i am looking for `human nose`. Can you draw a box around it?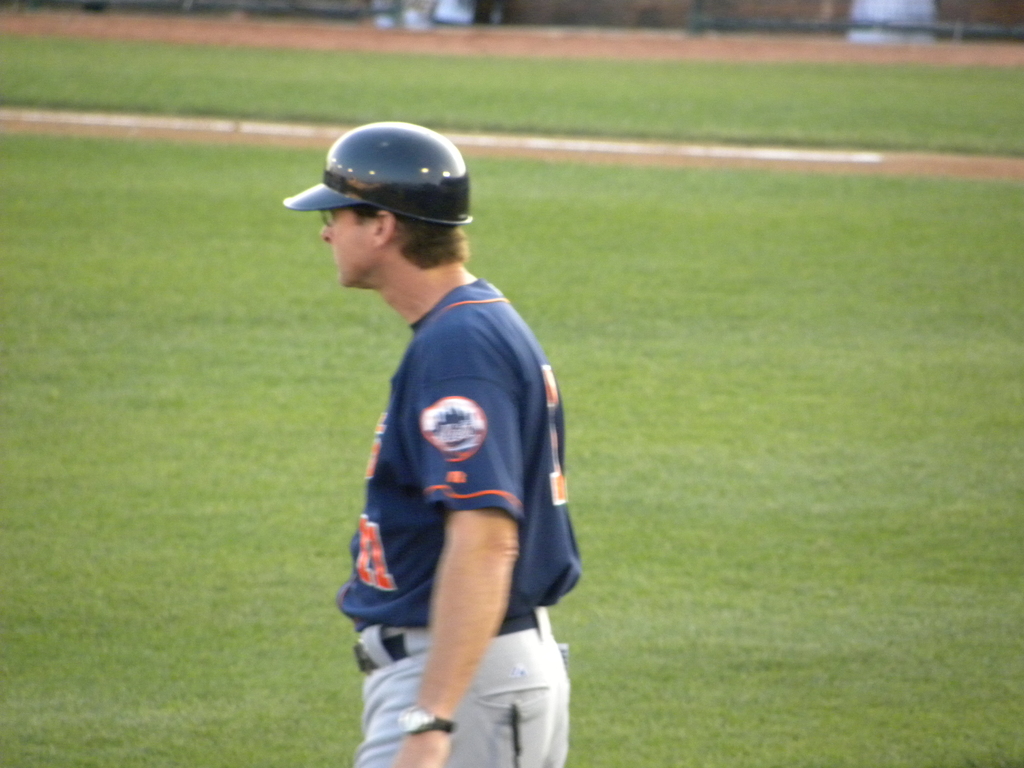
Sure, the bounding box is select_region(322, 214, 338, 242).
